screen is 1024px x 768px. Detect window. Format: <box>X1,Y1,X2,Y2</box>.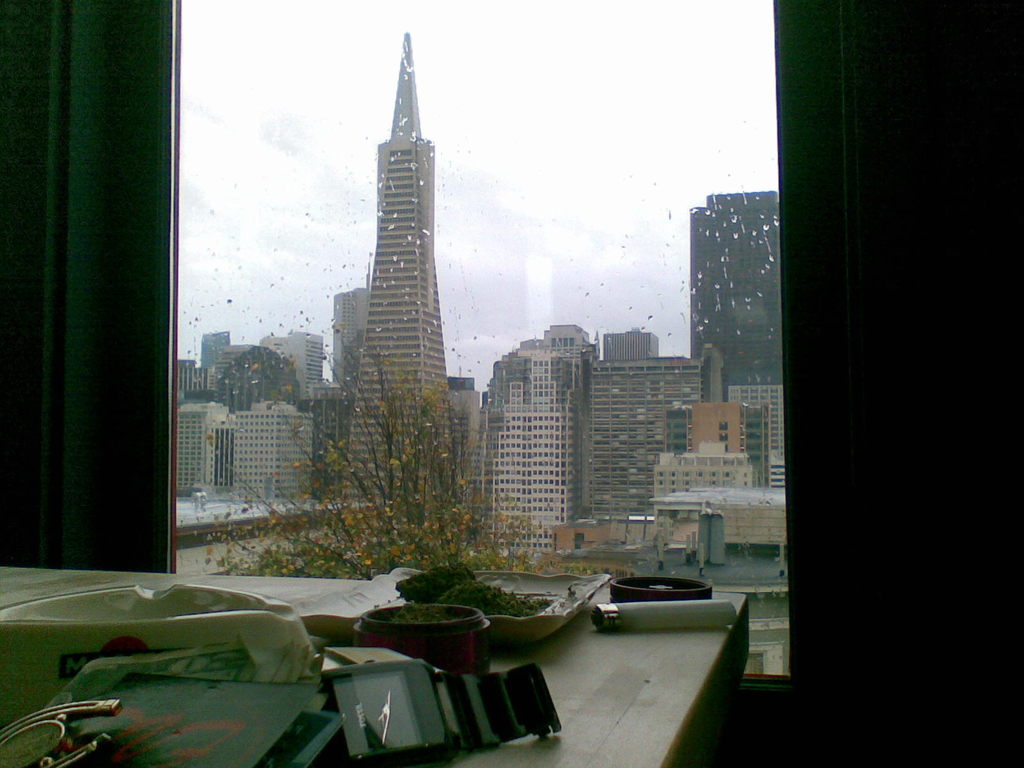
<box>573,531,585,555</box>.
